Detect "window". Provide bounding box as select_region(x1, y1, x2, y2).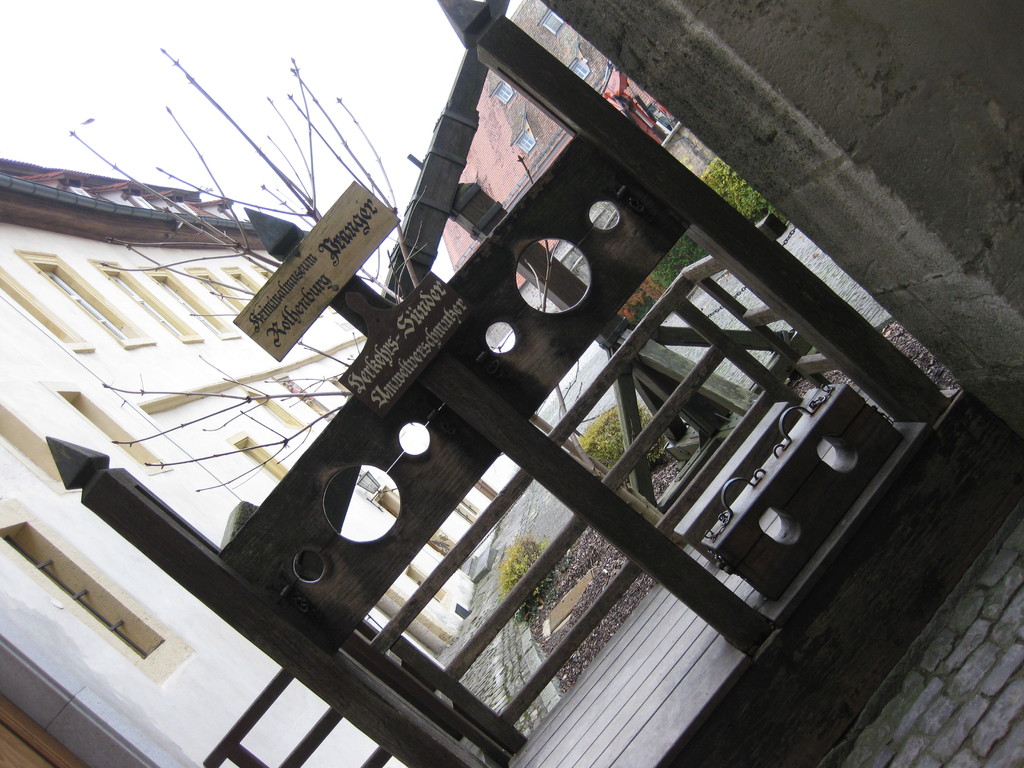
select_region(566, 57, 589, 78).
